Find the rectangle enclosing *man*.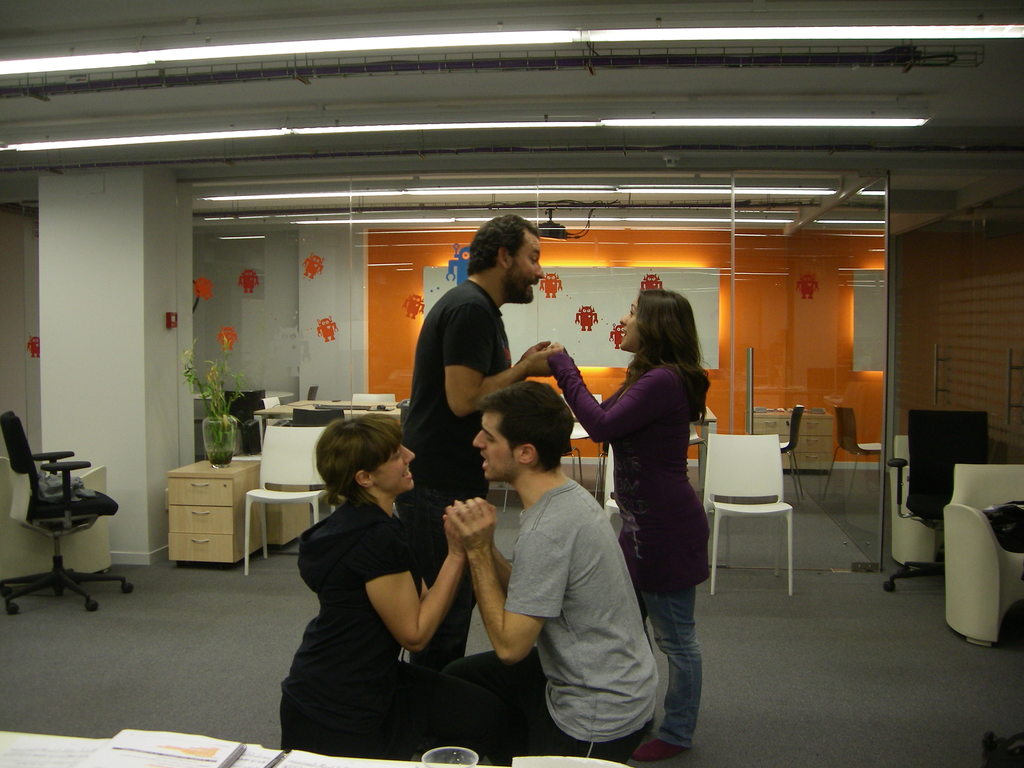
region(401, 213, 563, 673).
